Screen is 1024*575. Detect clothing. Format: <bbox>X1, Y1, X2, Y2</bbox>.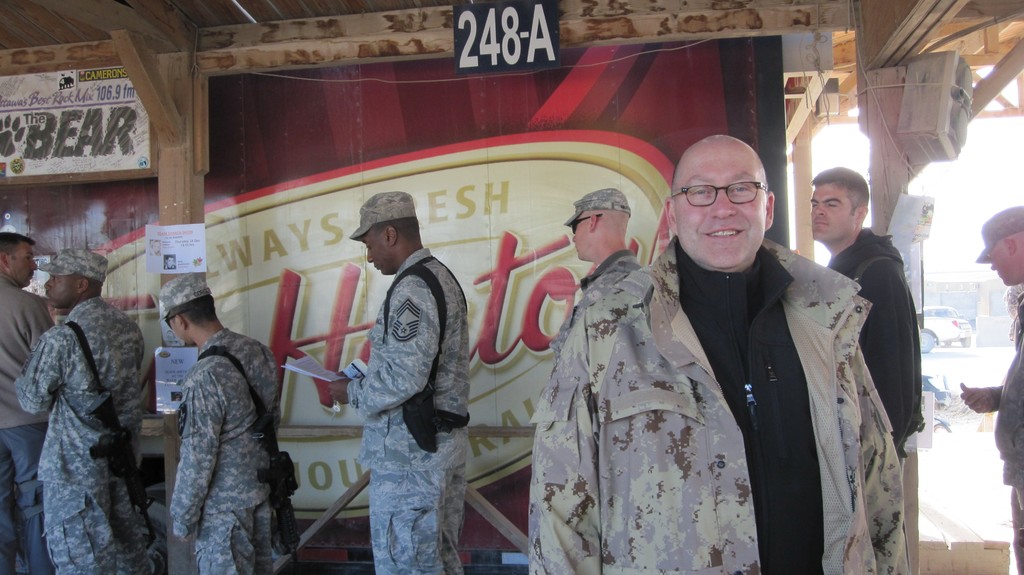
<bbox>12, 295, 170, 574</bbox>.
